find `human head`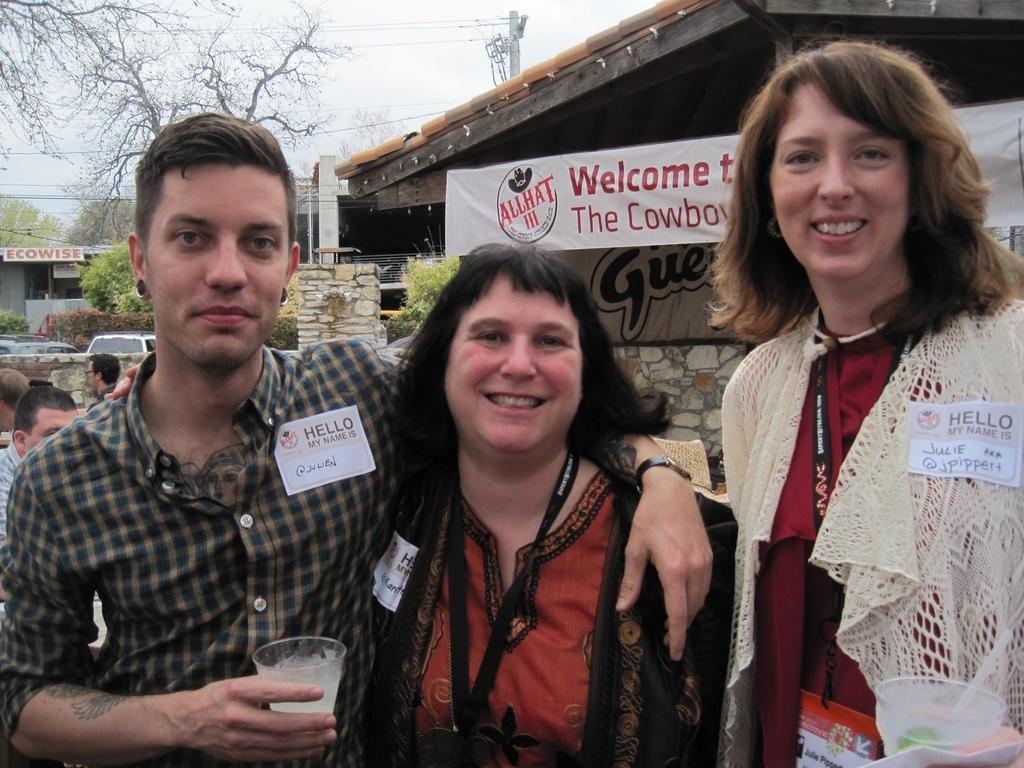
(10, 385, 82, 456)
